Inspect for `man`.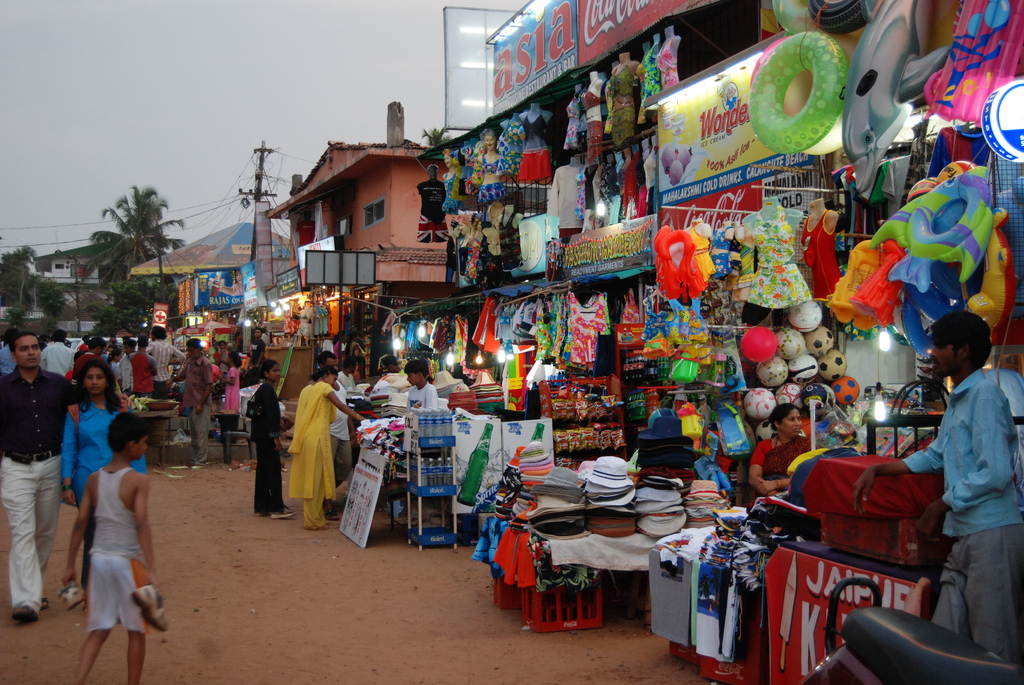
Inspection: rect(129, 337, 158, 397).
